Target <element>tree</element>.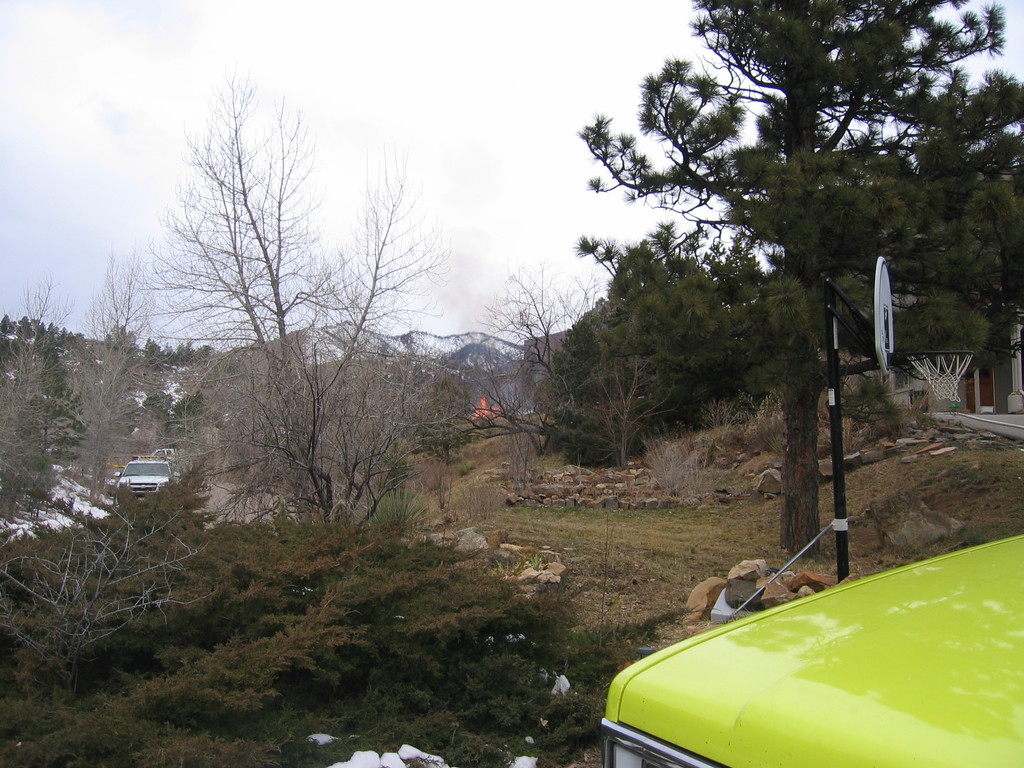
Target region: x1=56, y1=235, x2=204, y2=523.
